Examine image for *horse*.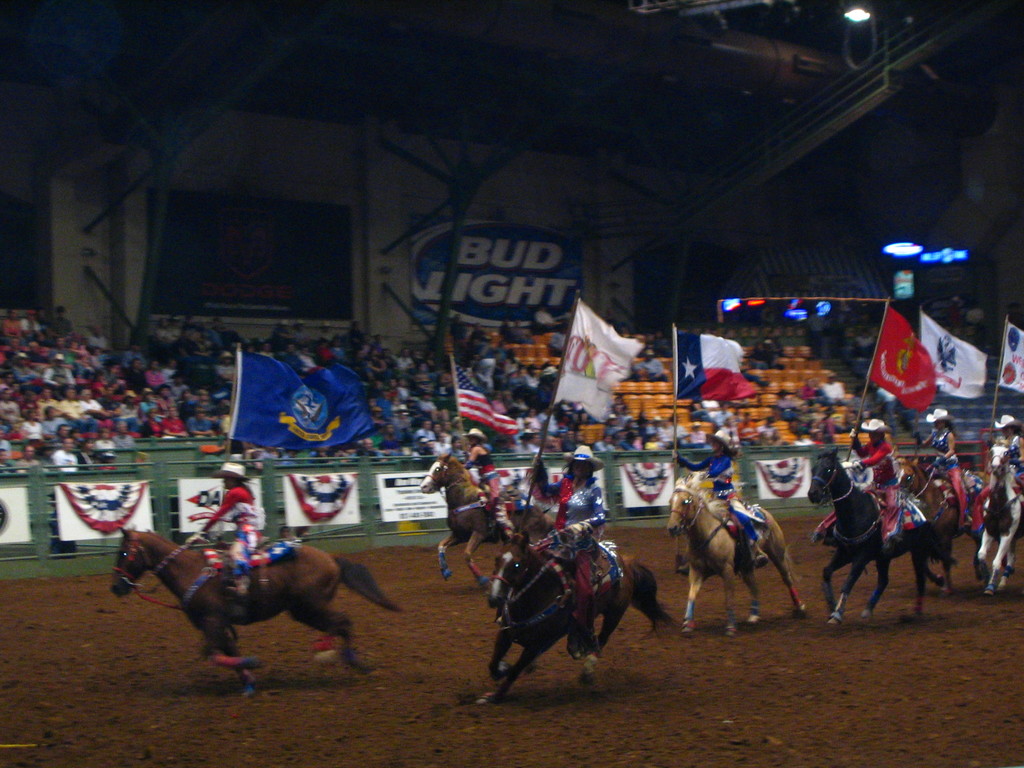
Examination result: Rect(664, 474, 808, 639).
